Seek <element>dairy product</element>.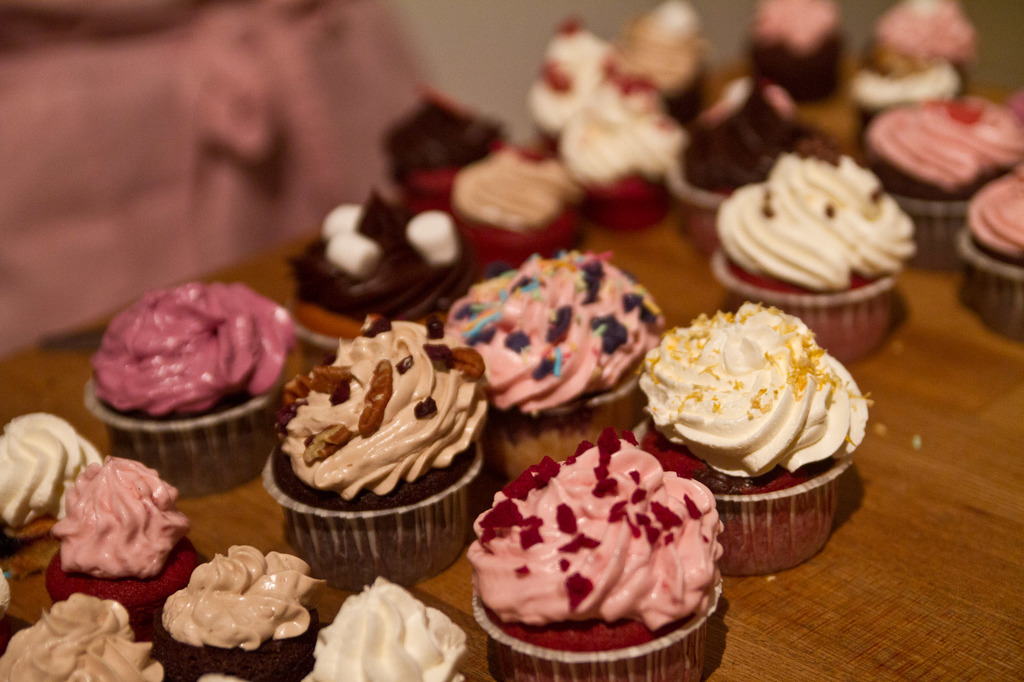
x1=965 y1=166 x2=1023 y2=253.
